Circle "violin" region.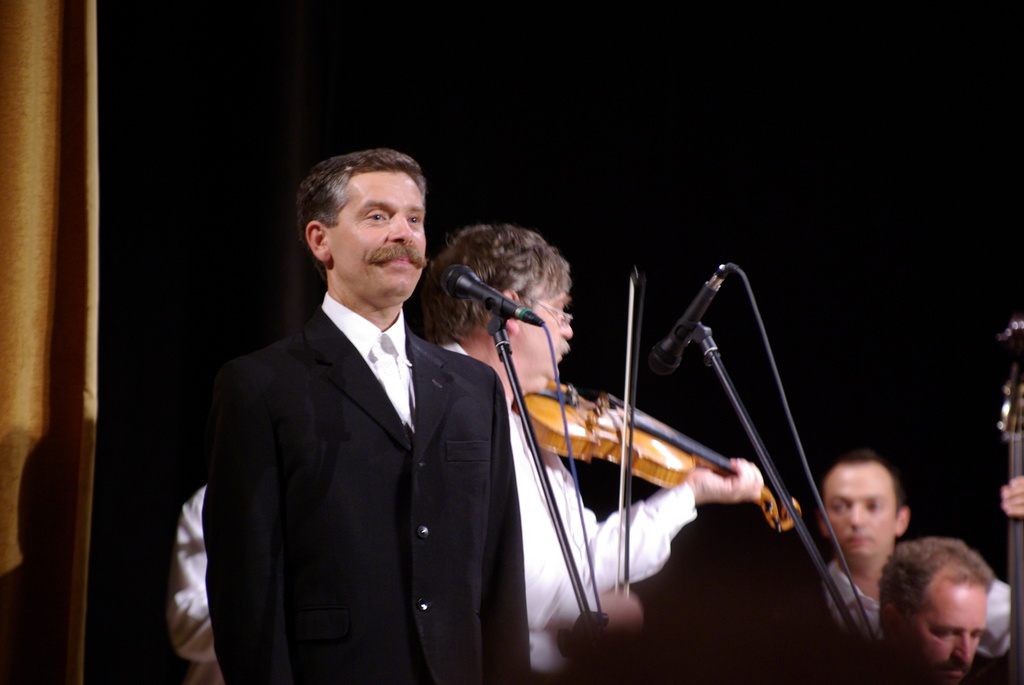
Region: x1=513, y1=257, x2=805, y2=606.
